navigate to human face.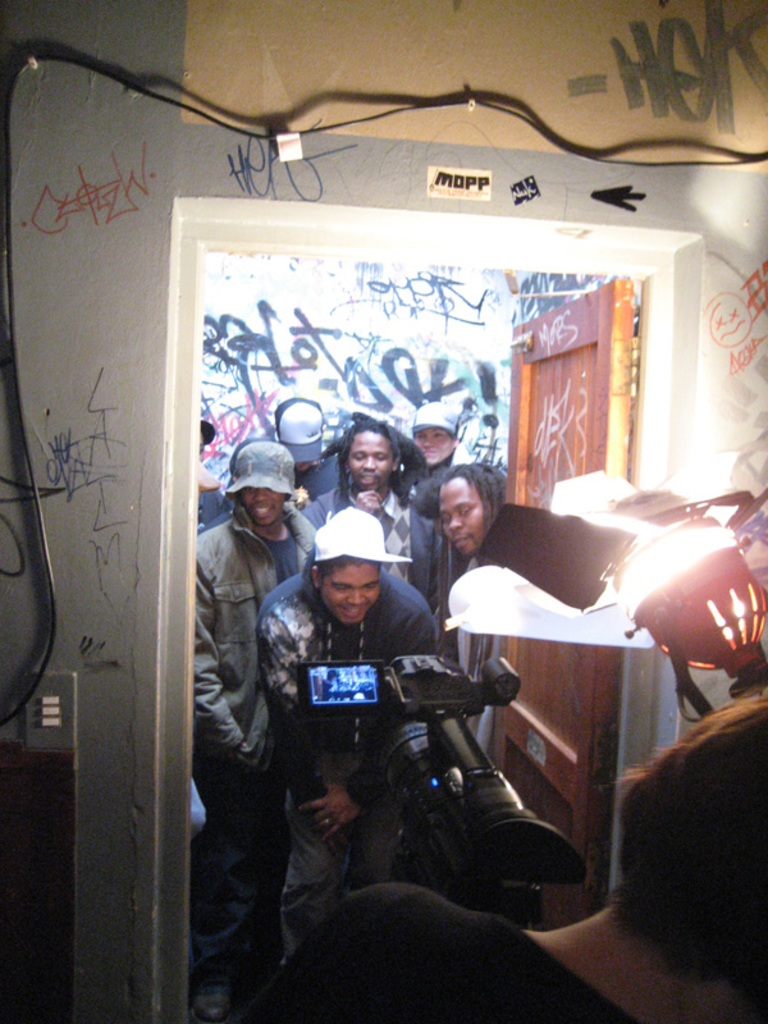
Navigation target: Rect(436, 474, 486, 557).
